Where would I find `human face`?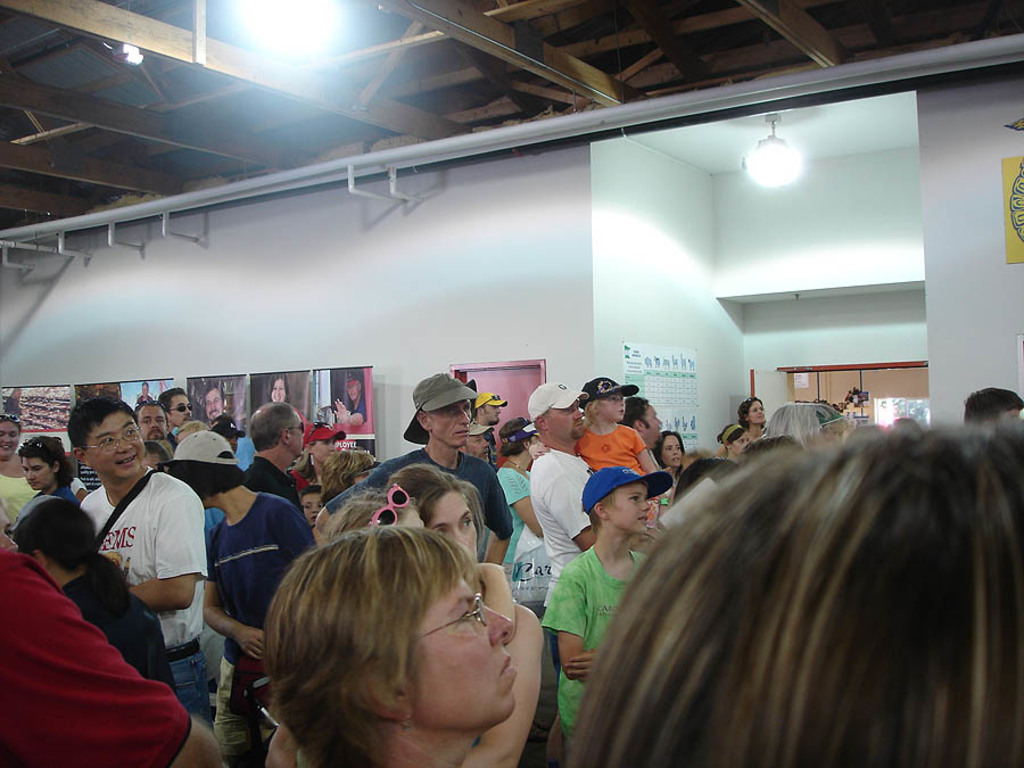
At box(347, 380, 358, 400).
